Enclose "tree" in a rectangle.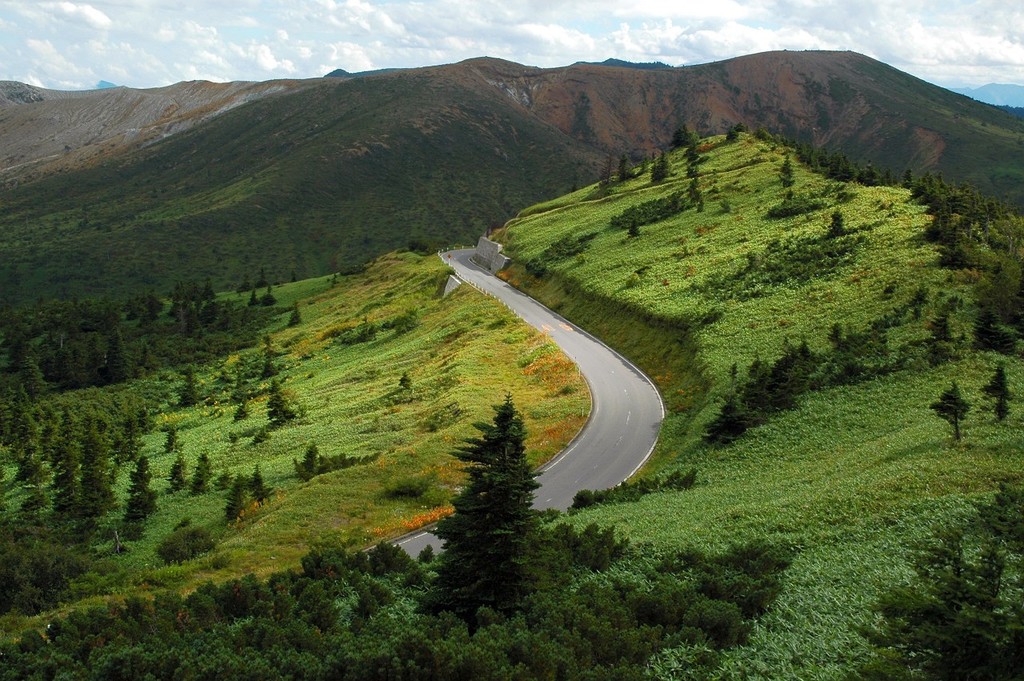
<box>677,130,709,177</box>.
